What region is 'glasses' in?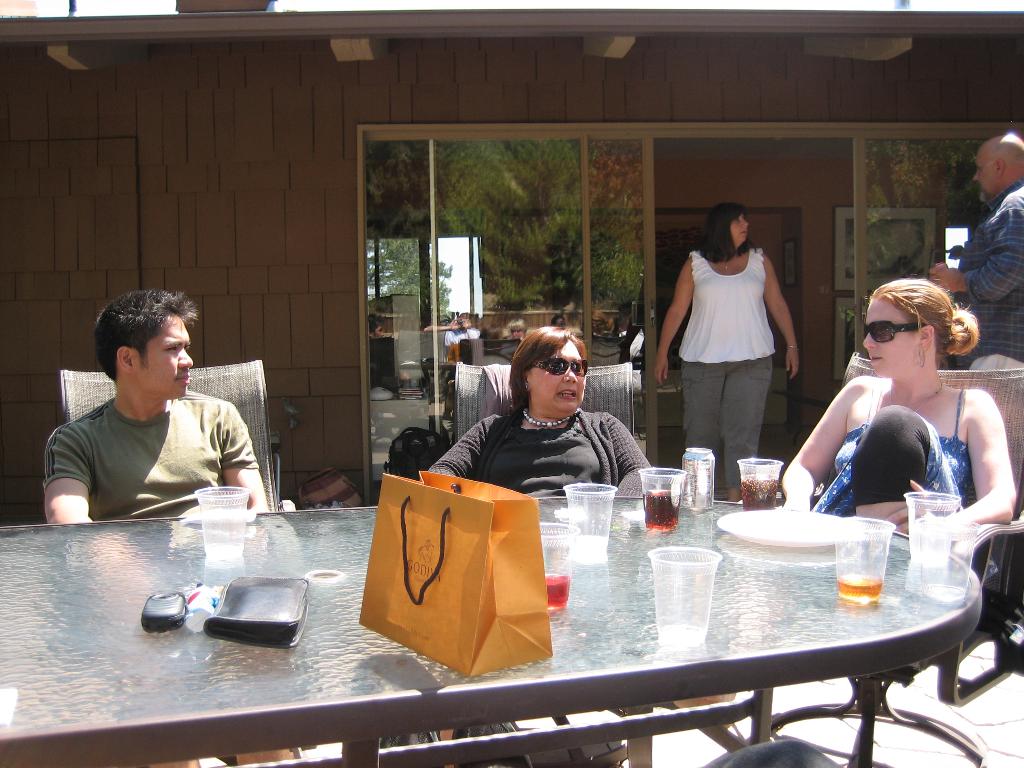
Rect(857, 318, 932, 342).
